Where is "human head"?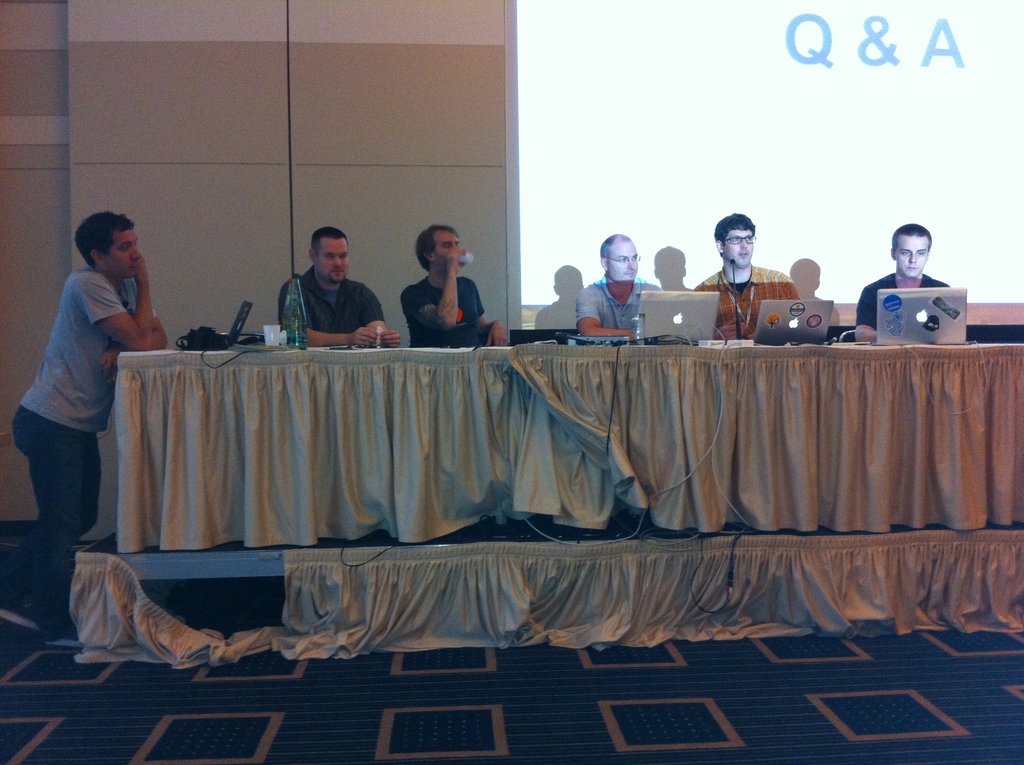
select_region(308, 228, 348, 284).
